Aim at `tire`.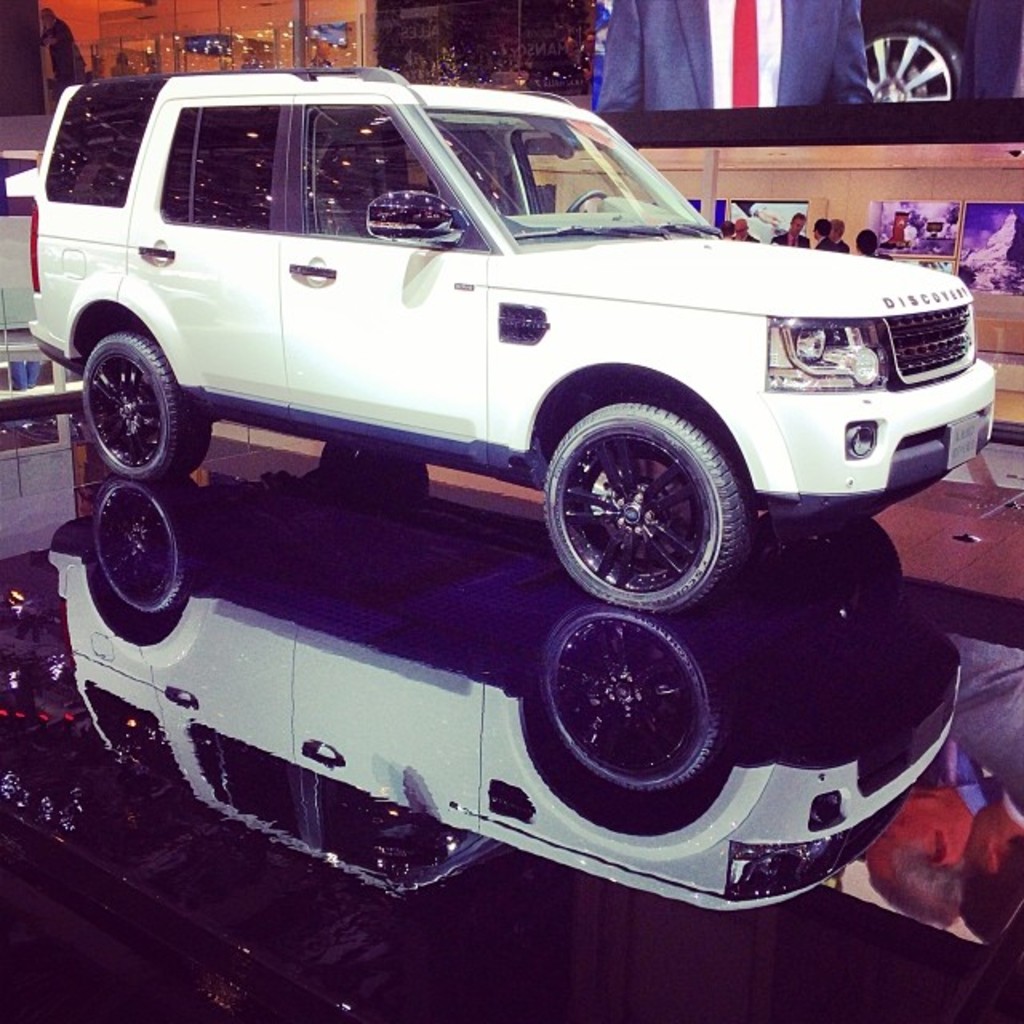
Aimed at <box>85,336,213,480</box>.
